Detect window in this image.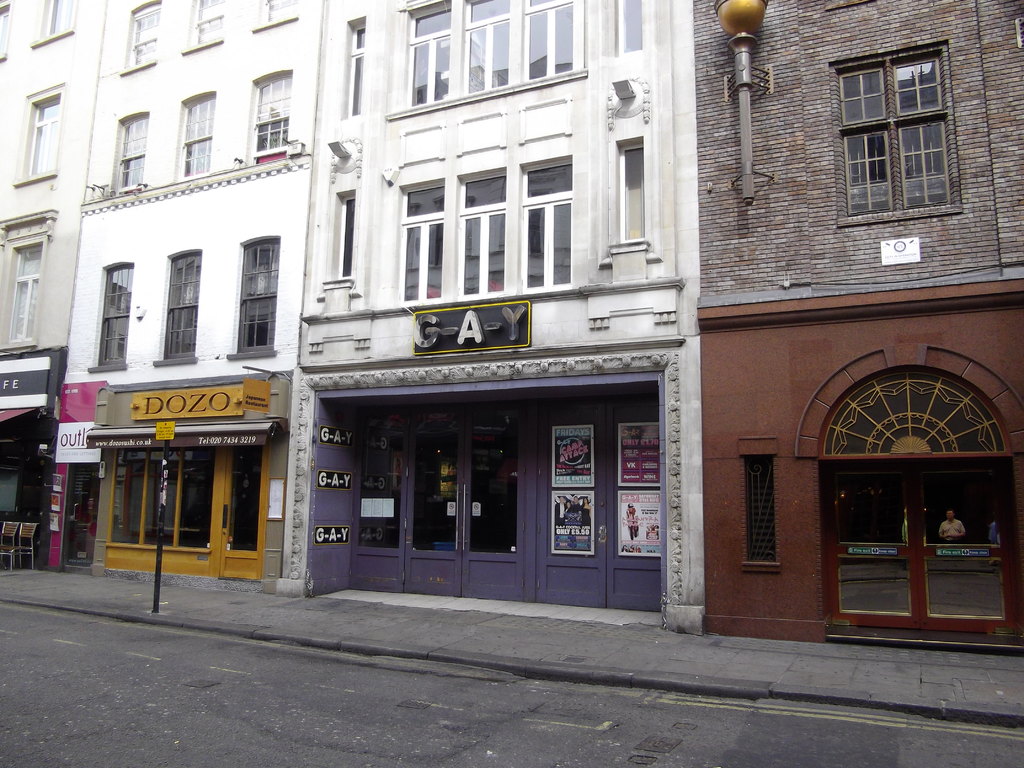
Detection: [x1=182, y1=100, x2=211, y2=179].
